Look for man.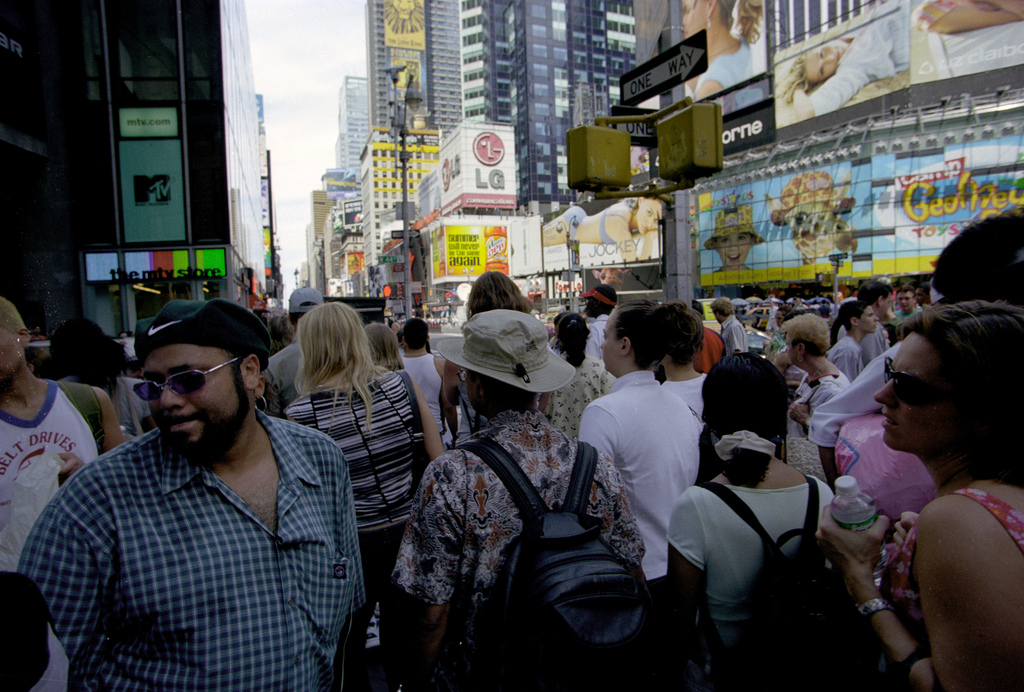
Found: box(33, 291, 374, 679).
